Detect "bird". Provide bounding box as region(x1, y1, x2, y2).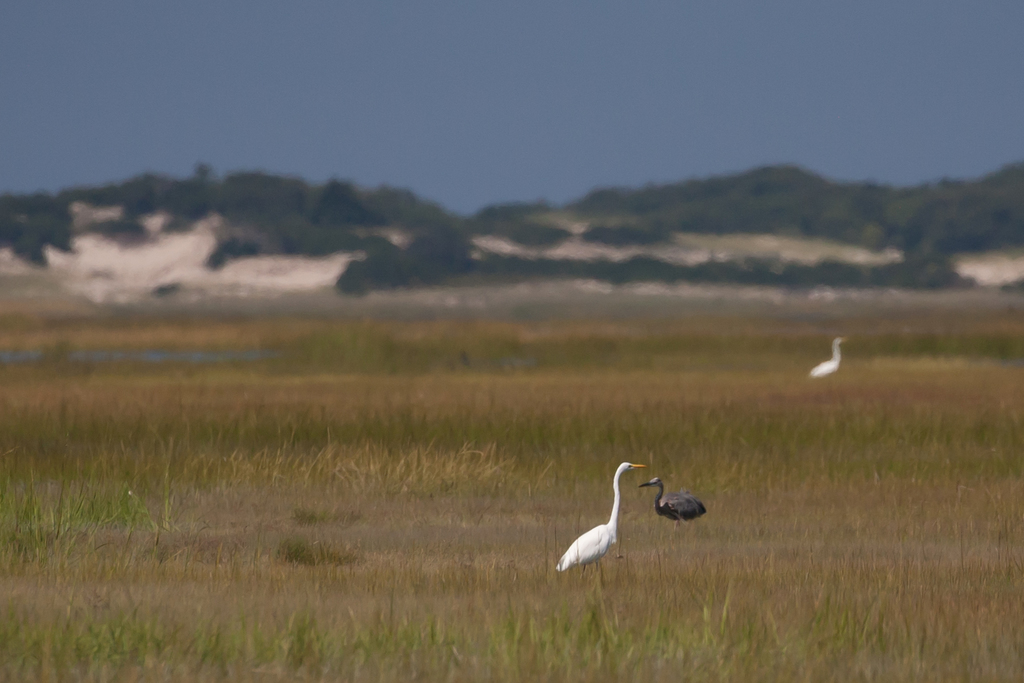
region(639, 478, 708, 540).
